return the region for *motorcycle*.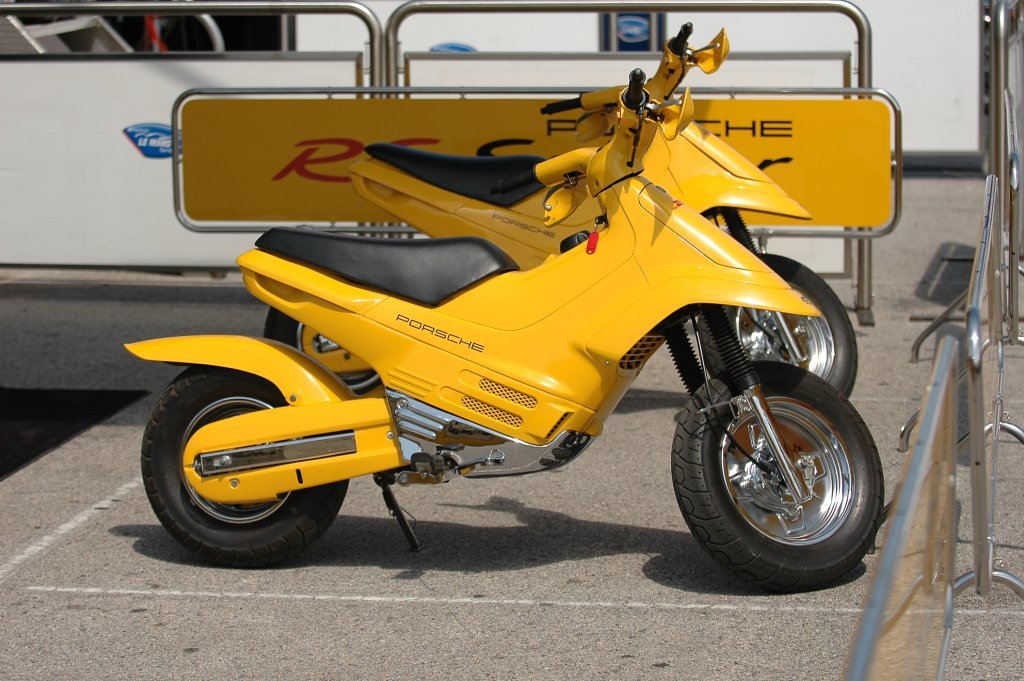
box=[117, 37, 913, 585].
